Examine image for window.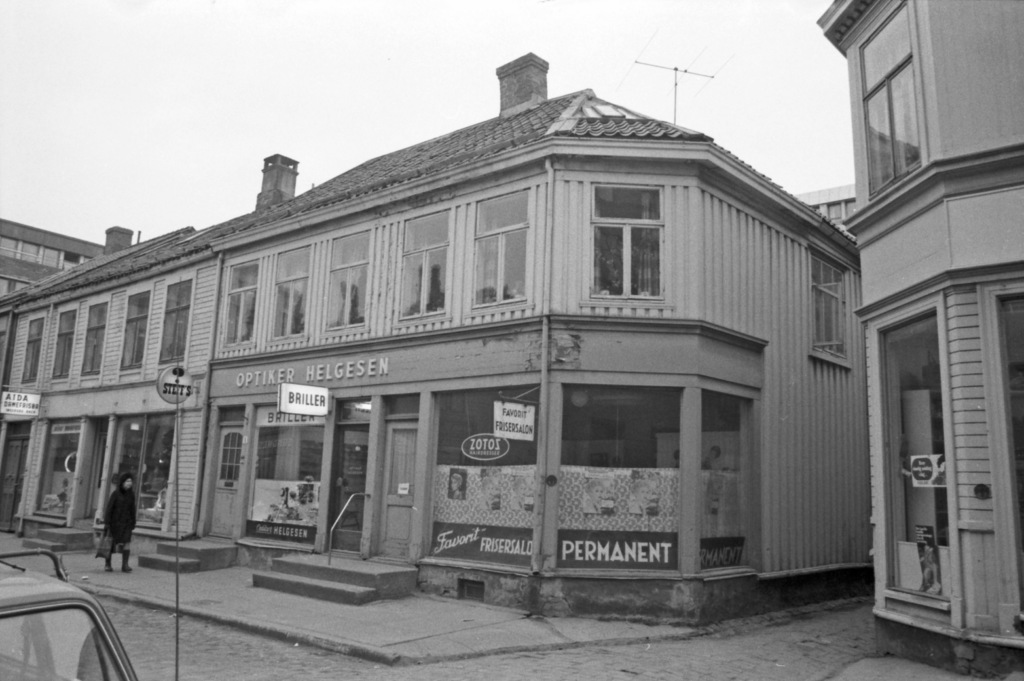
Examination result: (x1=120, y1=289, x2=152, y2=366).
